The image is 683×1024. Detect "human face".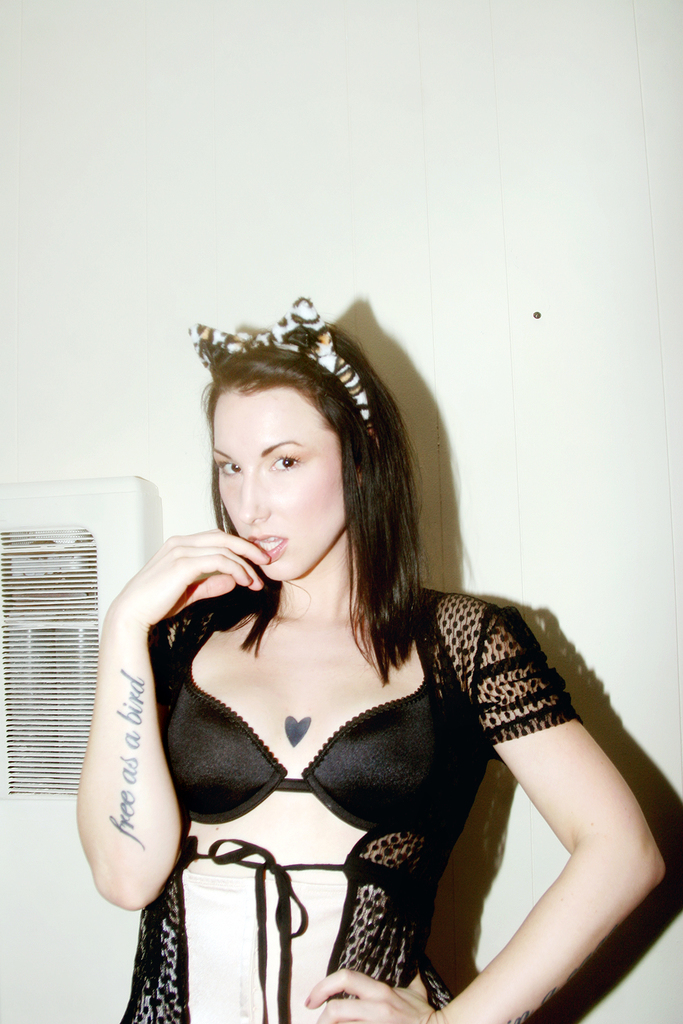
Detection: bbox=[212, 395, 346, 584].
